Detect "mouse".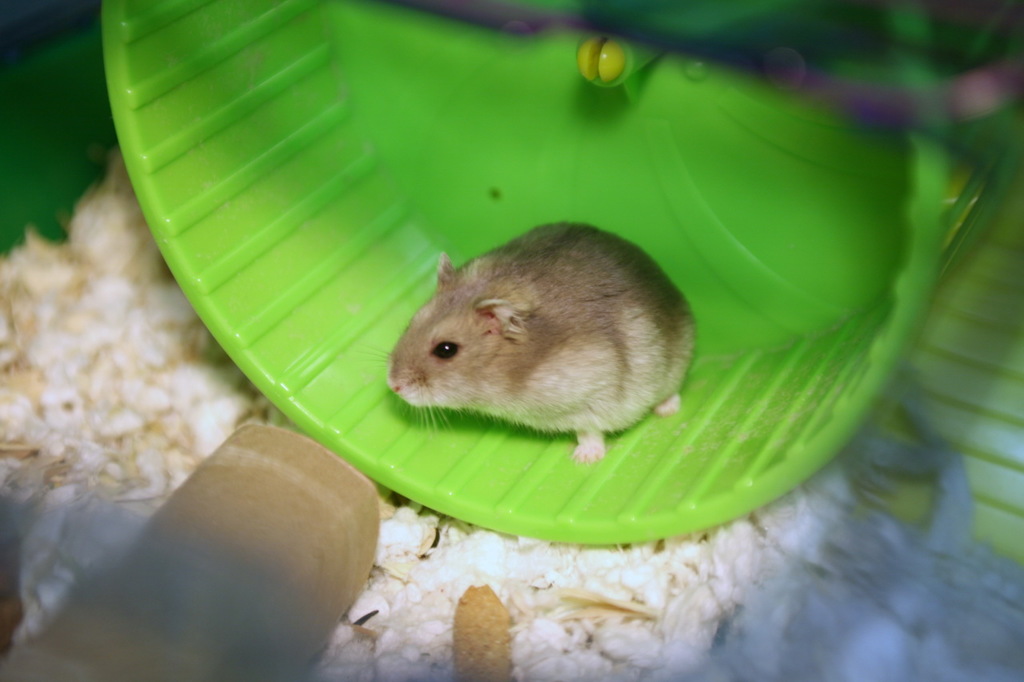
Detected at l=388, t=225, r=694, b=461.
